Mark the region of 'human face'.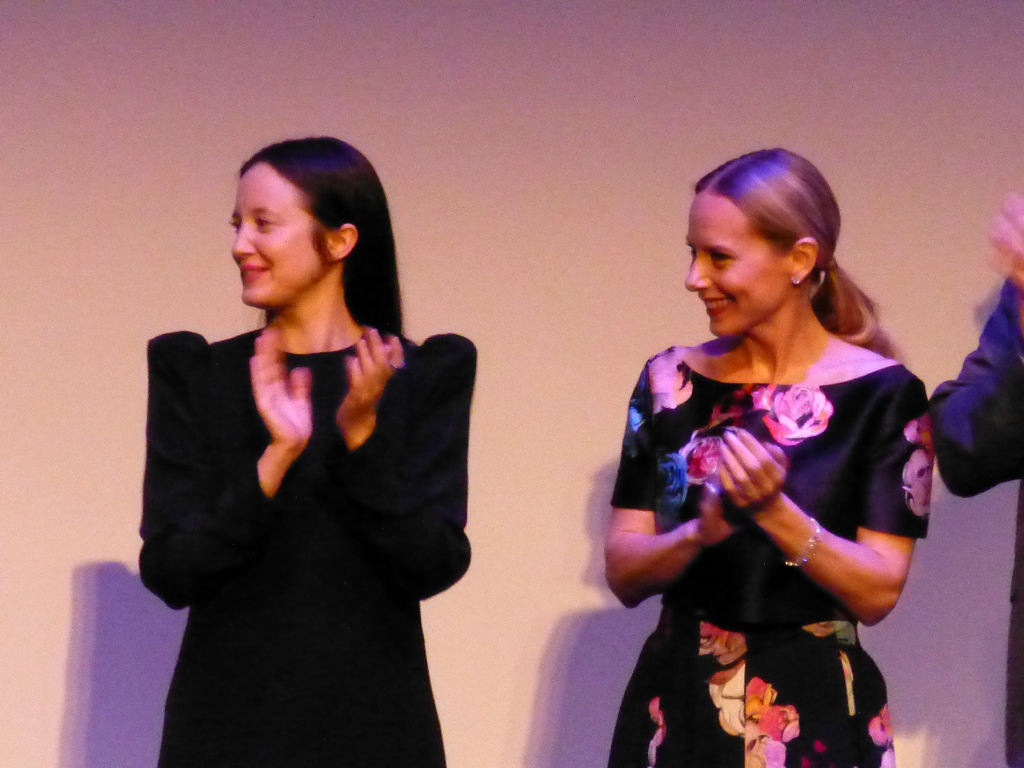
Region: [685, 191, 790, 339].
